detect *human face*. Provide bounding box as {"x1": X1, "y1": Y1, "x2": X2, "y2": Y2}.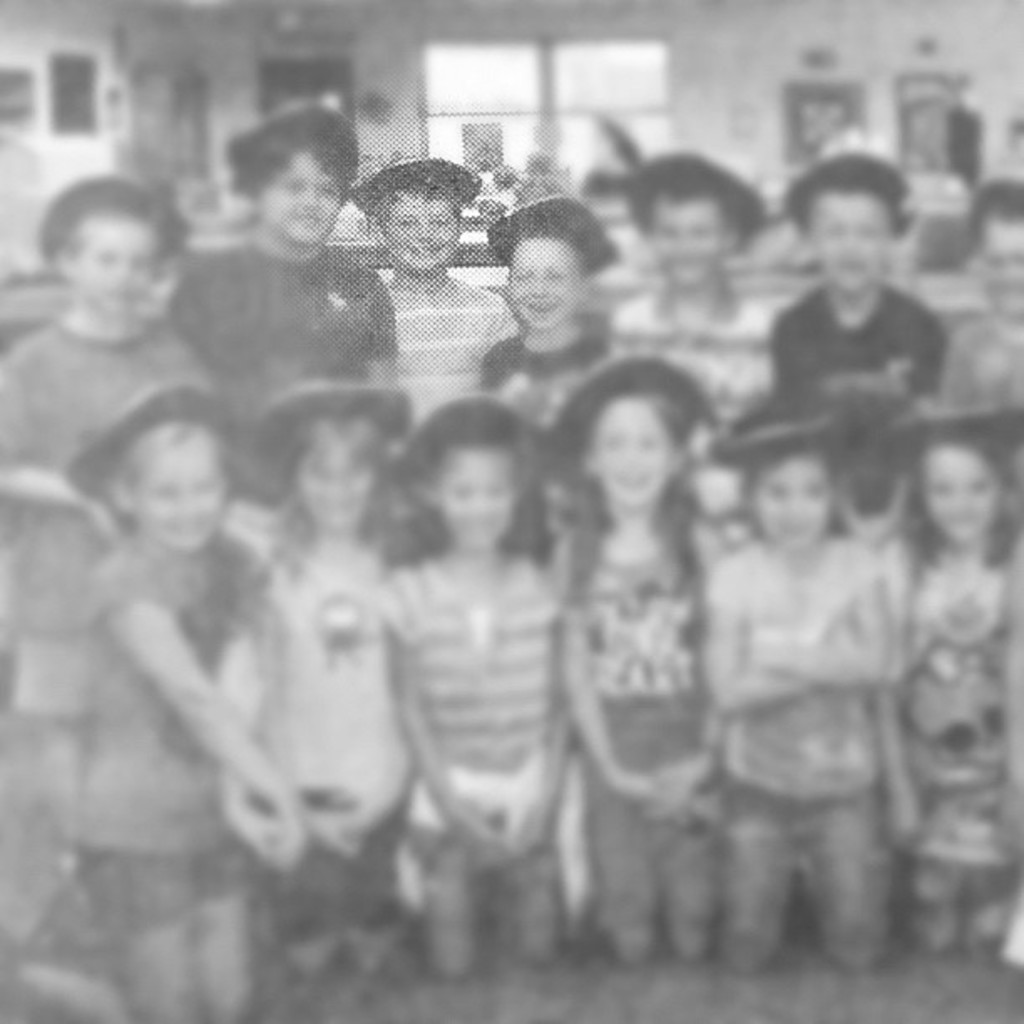
{"x1": 602, "y1": 398, "x2": 671, "y2": 512}.
